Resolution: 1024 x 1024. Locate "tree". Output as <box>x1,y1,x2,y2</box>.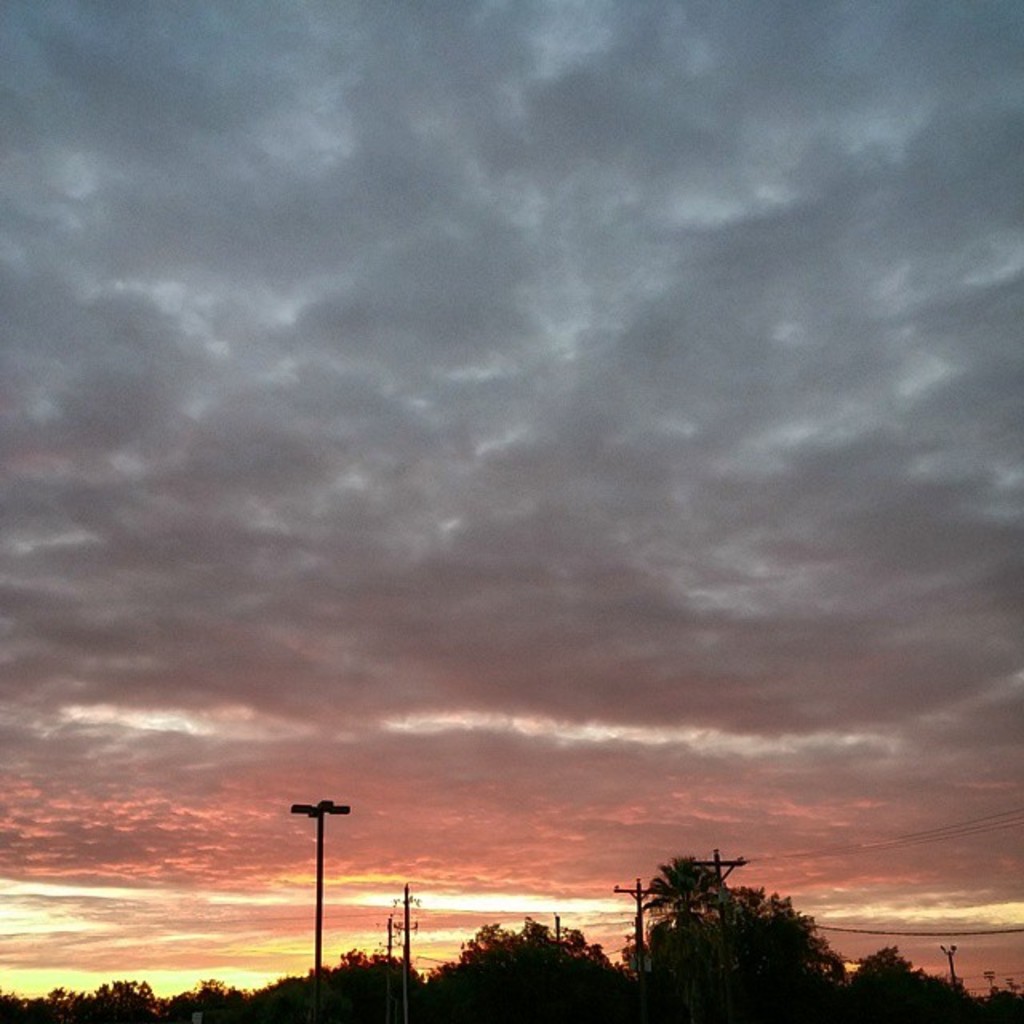
<box>234,952,434,1022</box>.
